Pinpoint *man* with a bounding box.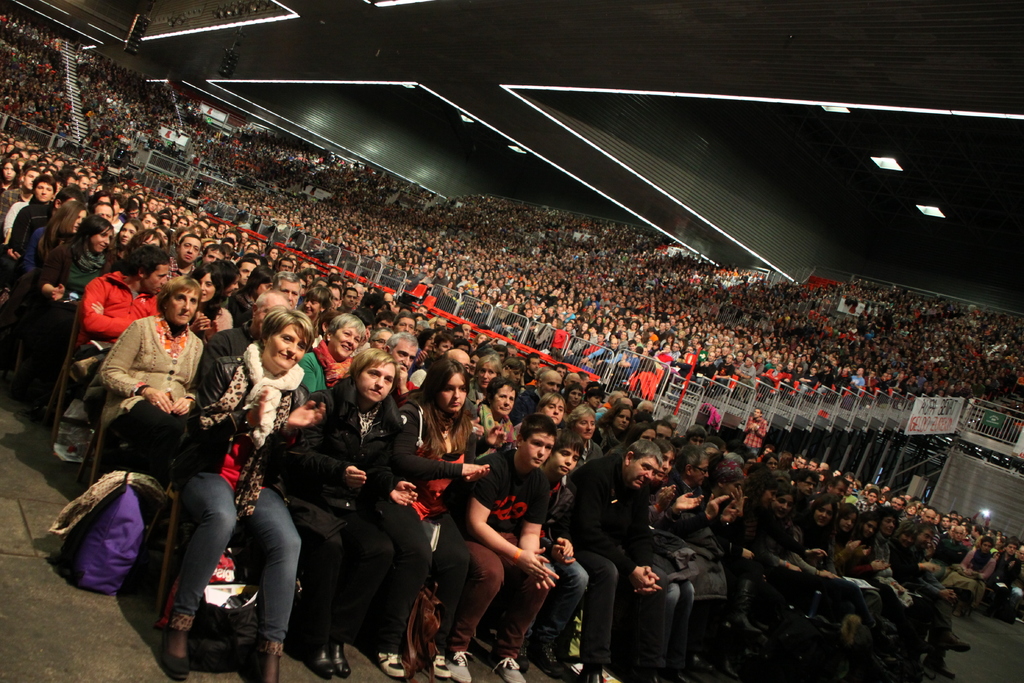
bbox(4, 170, 58, 242).
